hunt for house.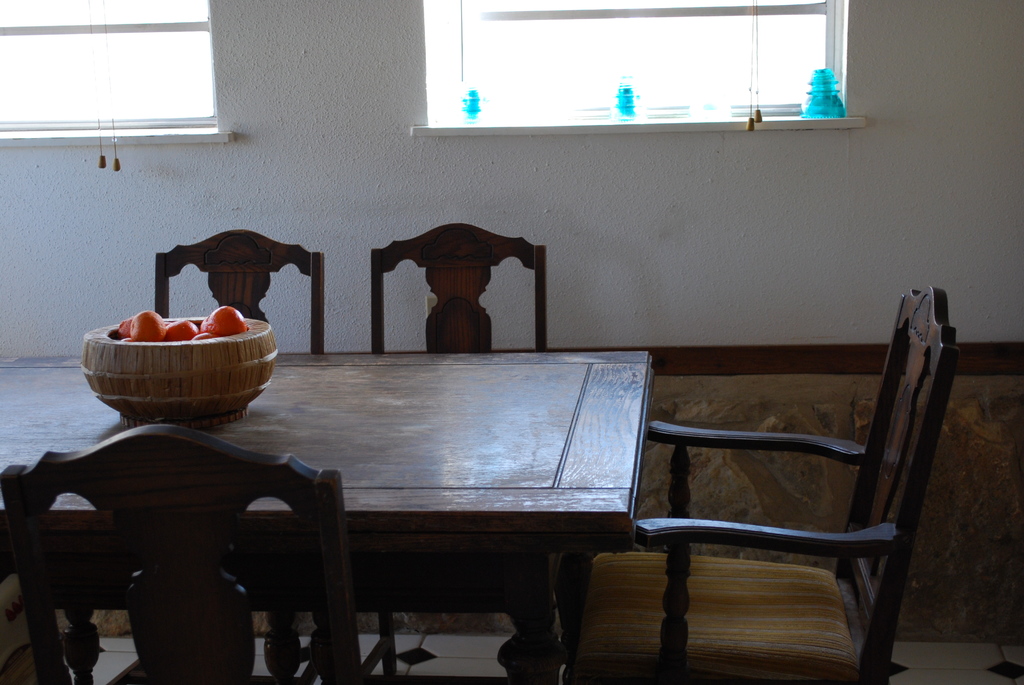
Hunted down at (x1=0, y1=32, x2=1023, y2=634).
